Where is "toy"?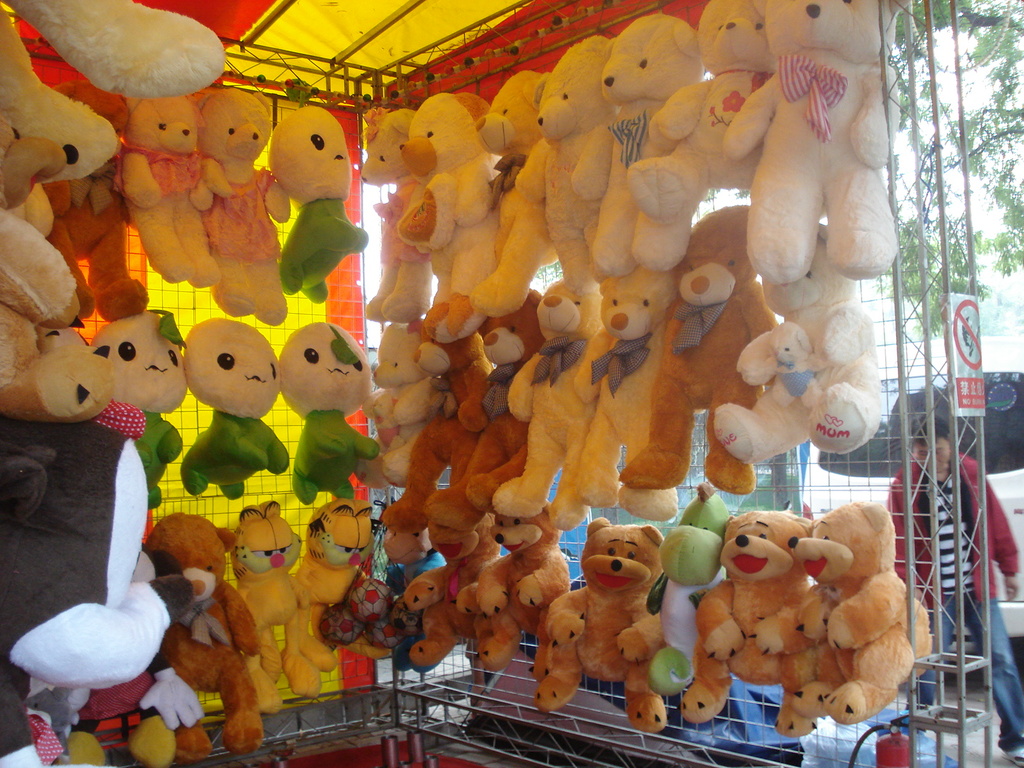
select_region(547, 255, 668, 516).
